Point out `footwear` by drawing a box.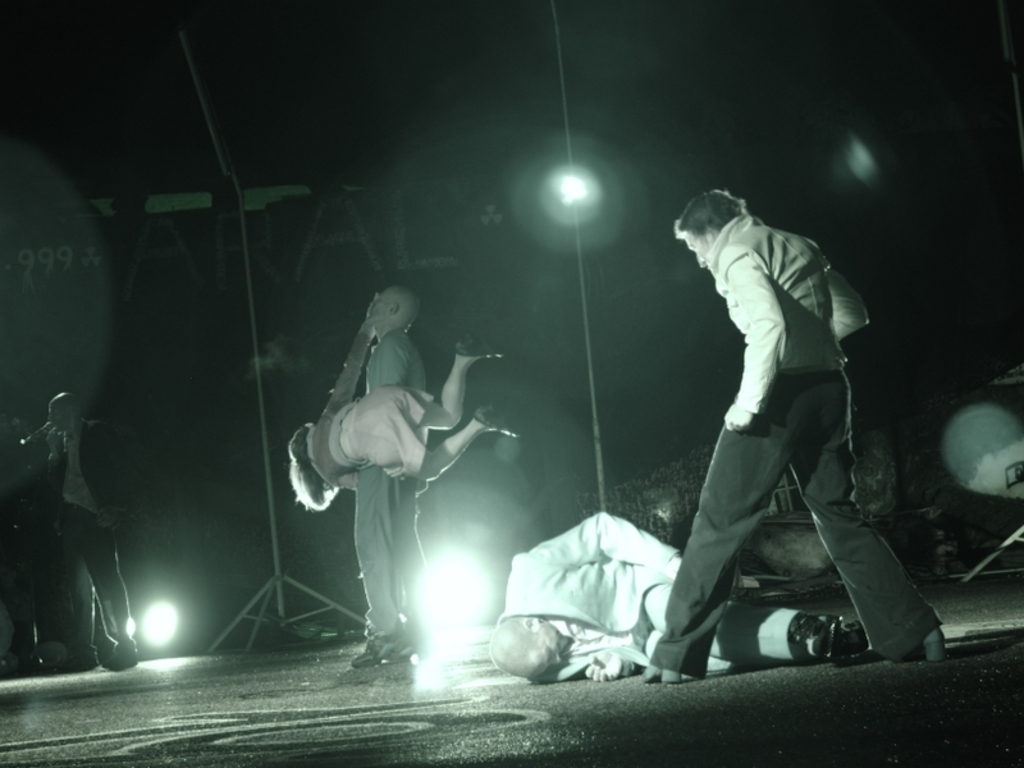
crop(351, 622, 420, 666).
